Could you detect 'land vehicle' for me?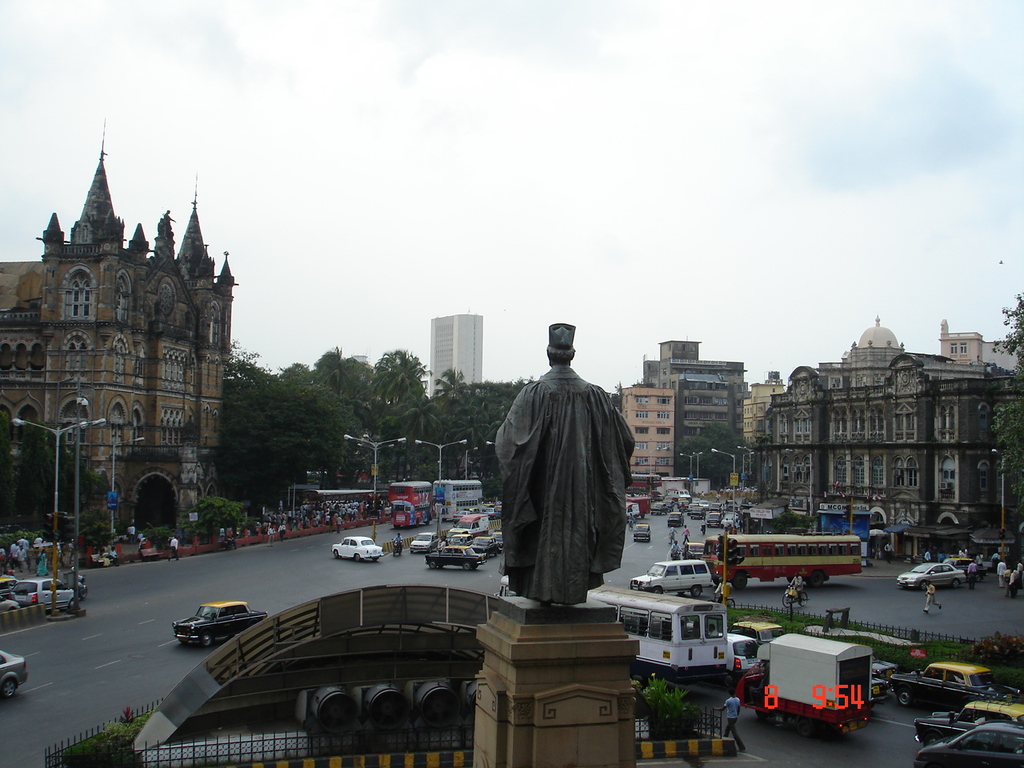
Detection result: rect(710, 499, 724, 512).
